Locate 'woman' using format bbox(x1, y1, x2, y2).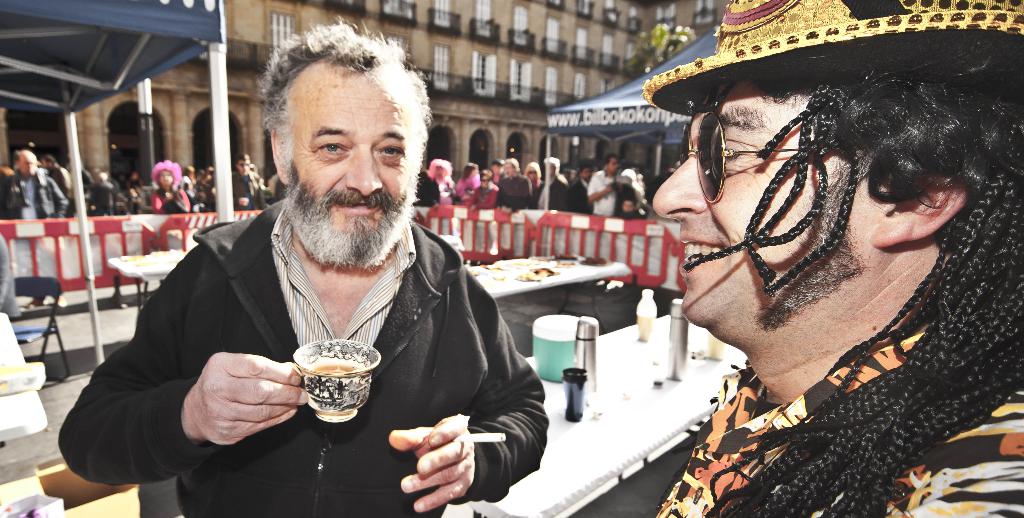
bbox(559, 12, 1023, 517).
